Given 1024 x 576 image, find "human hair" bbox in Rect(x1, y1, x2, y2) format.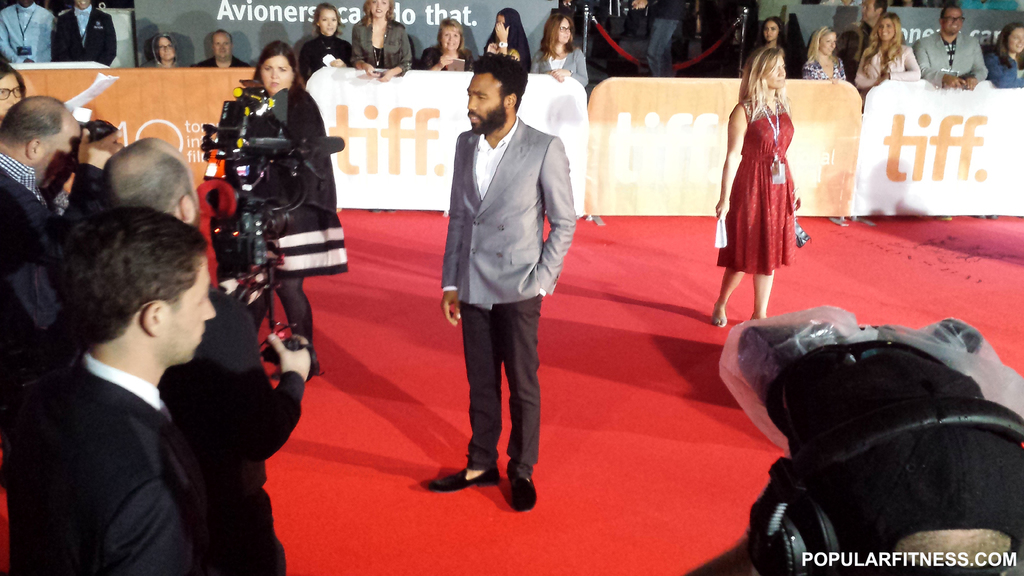
Rect(361, 0, 398, 20).
